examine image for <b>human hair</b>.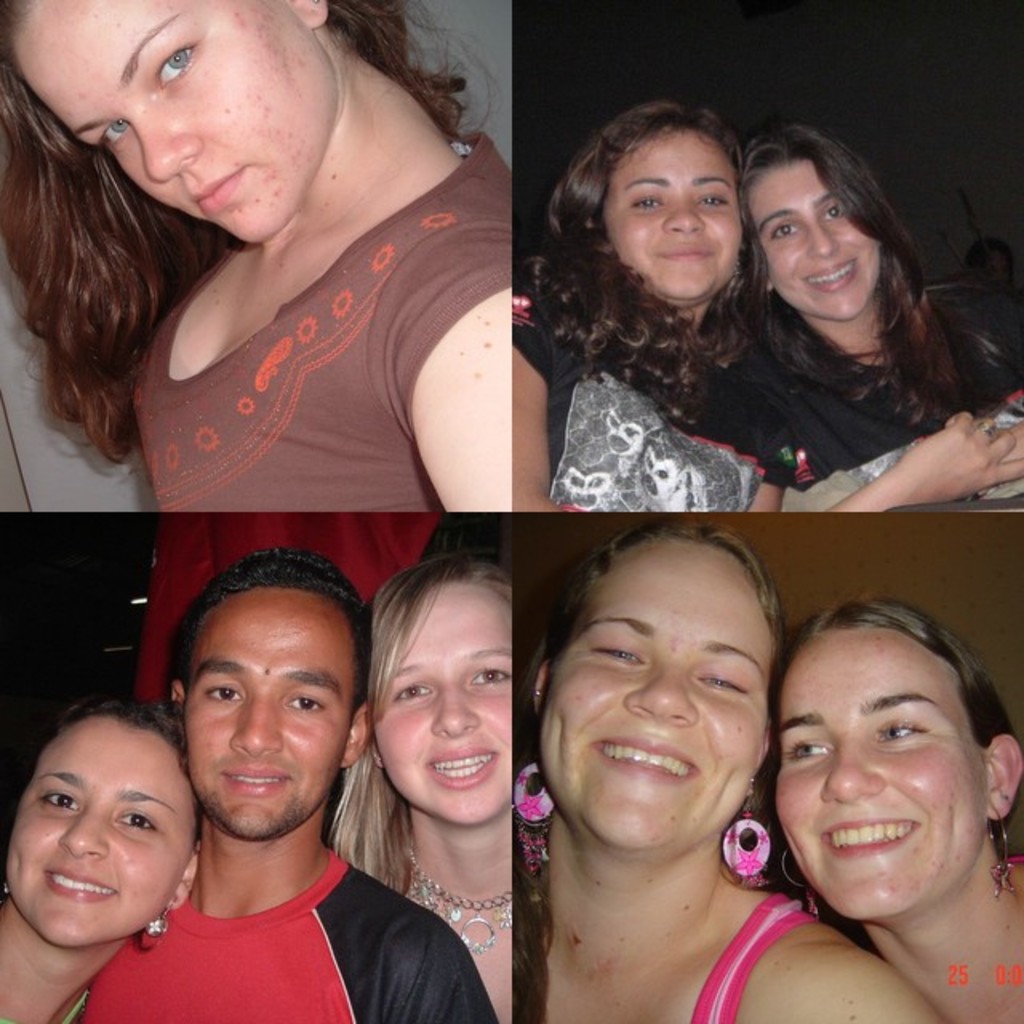
Examination result: (x1=40, y1=702, x2=206, y2=845).
